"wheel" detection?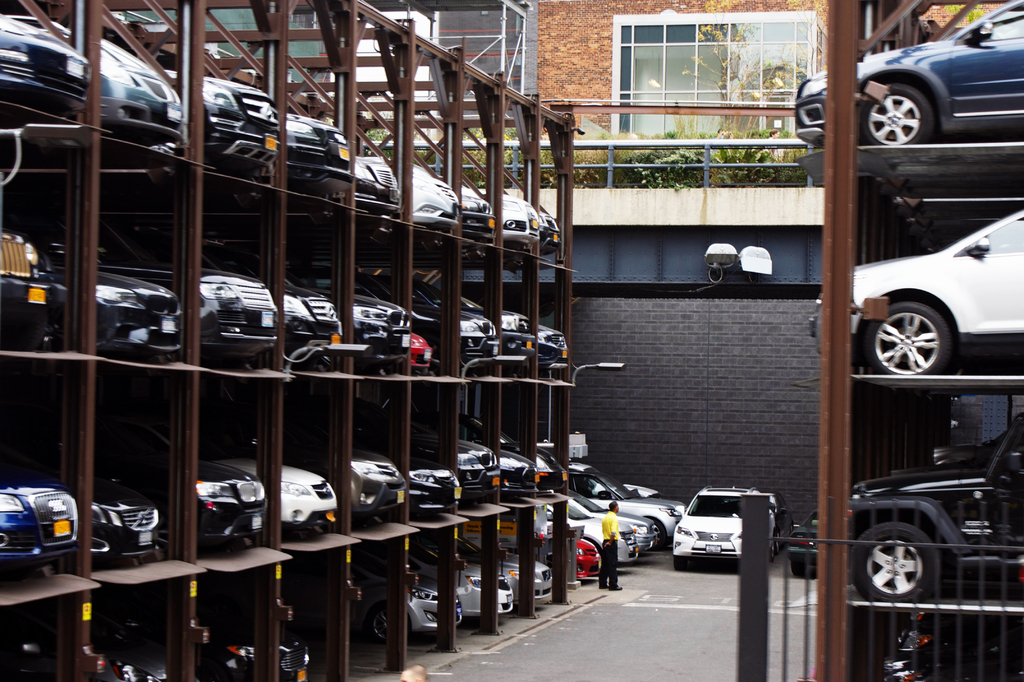
369,606,394,644
